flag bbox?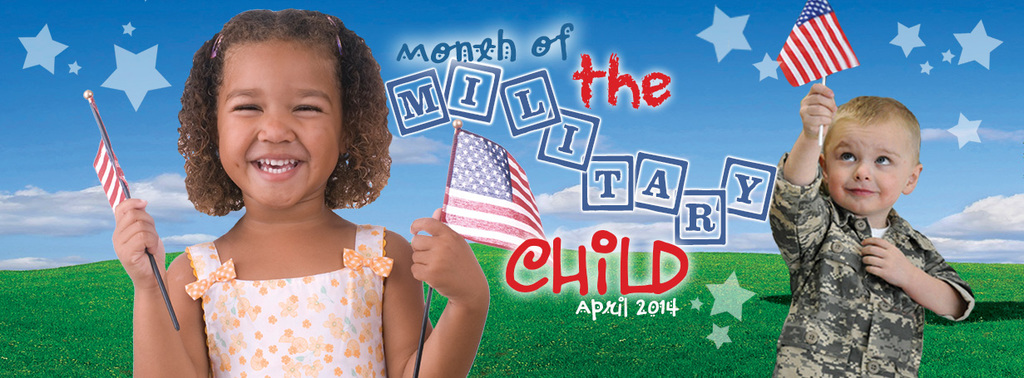
92, 138, 131, 223
